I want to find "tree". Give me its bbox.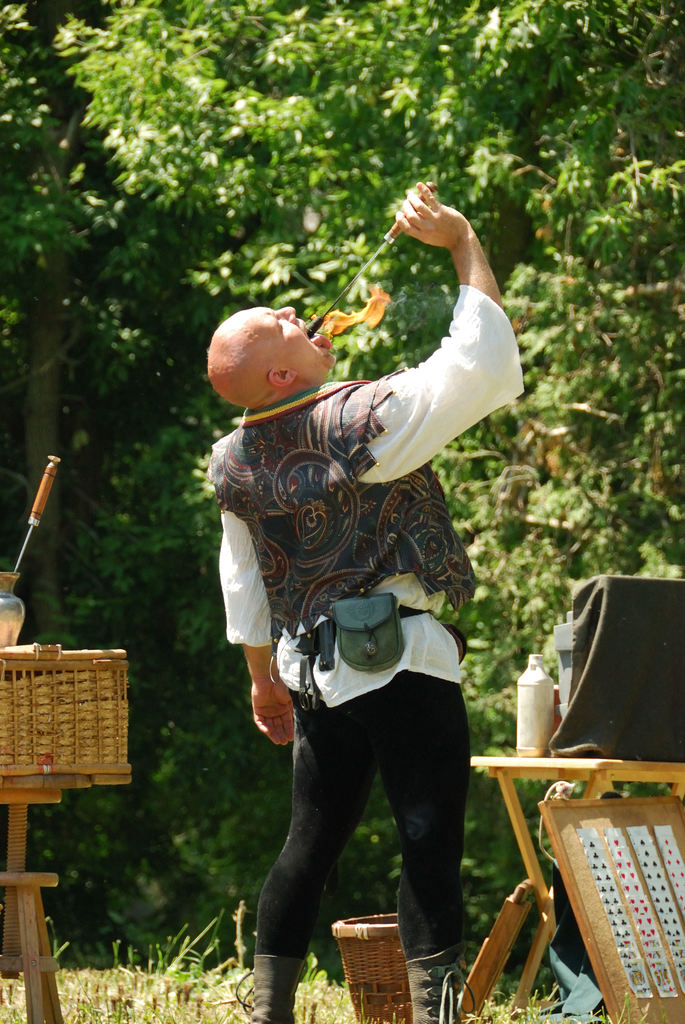
(53, 0, 684, 751).
